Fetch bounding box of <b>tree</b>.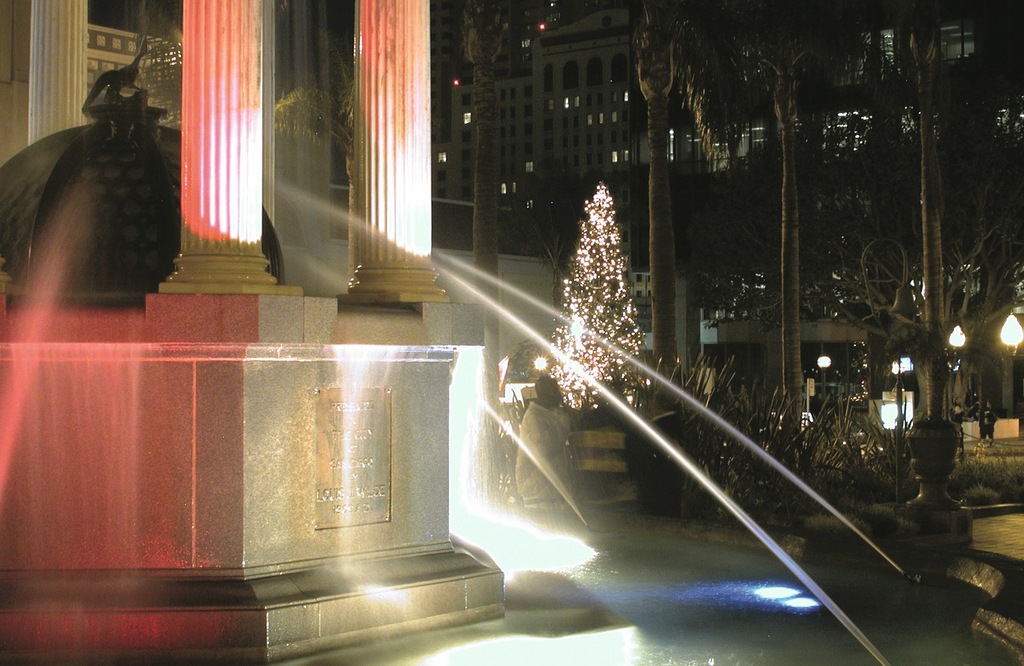
Bbox: Rect(634, 0, 743, 409).
